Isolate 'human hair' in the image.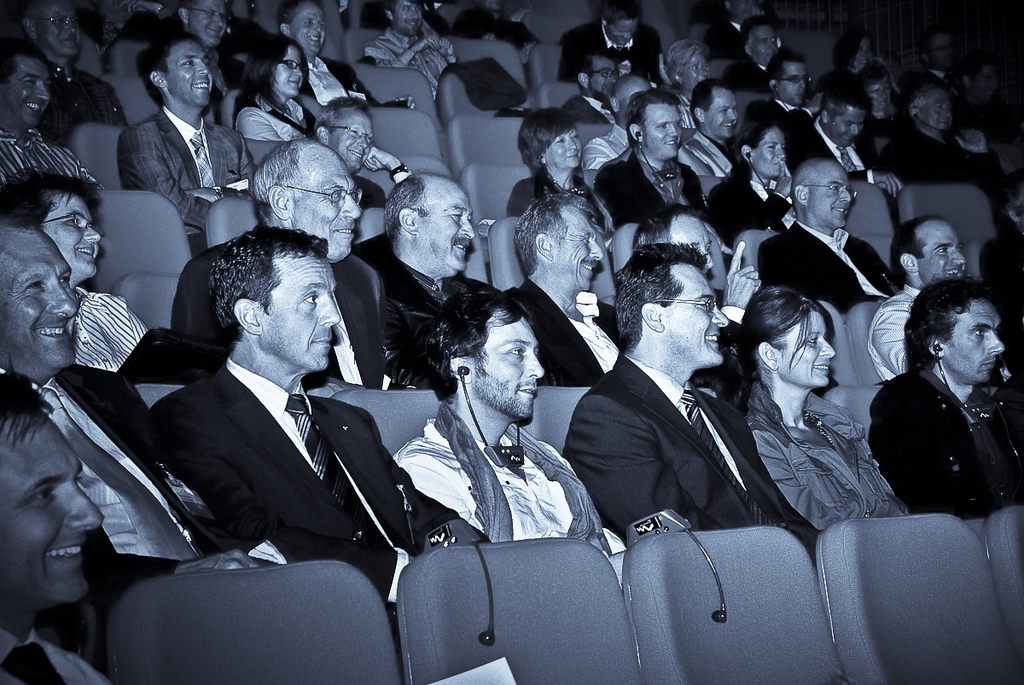
Isolated region: 768, 44, 804, 76.
